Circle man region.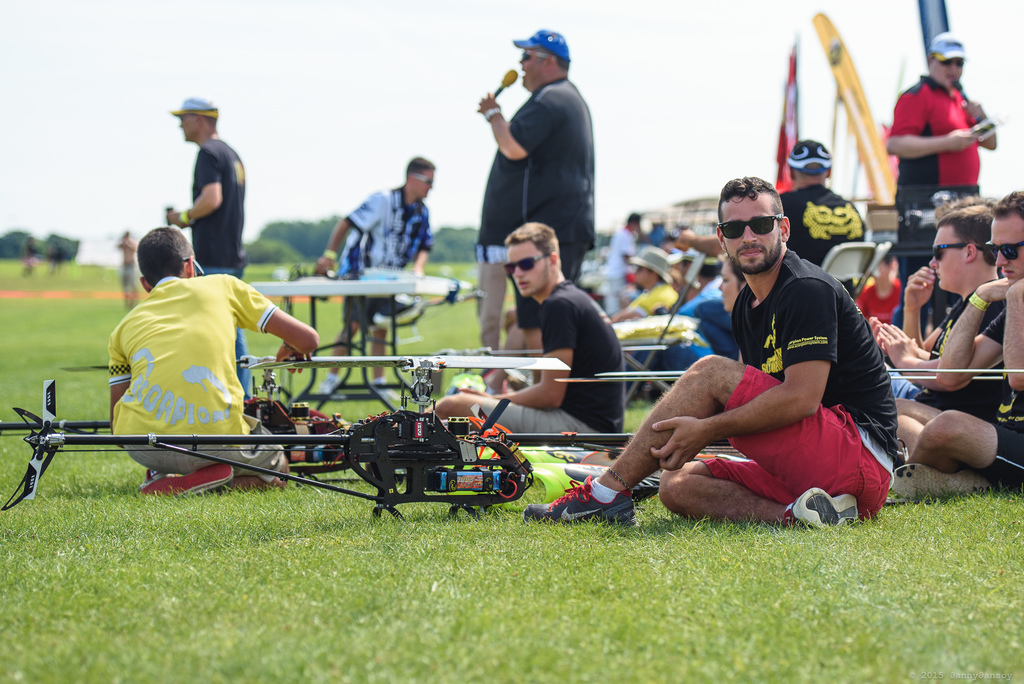
Region: (888,28,999,334).
